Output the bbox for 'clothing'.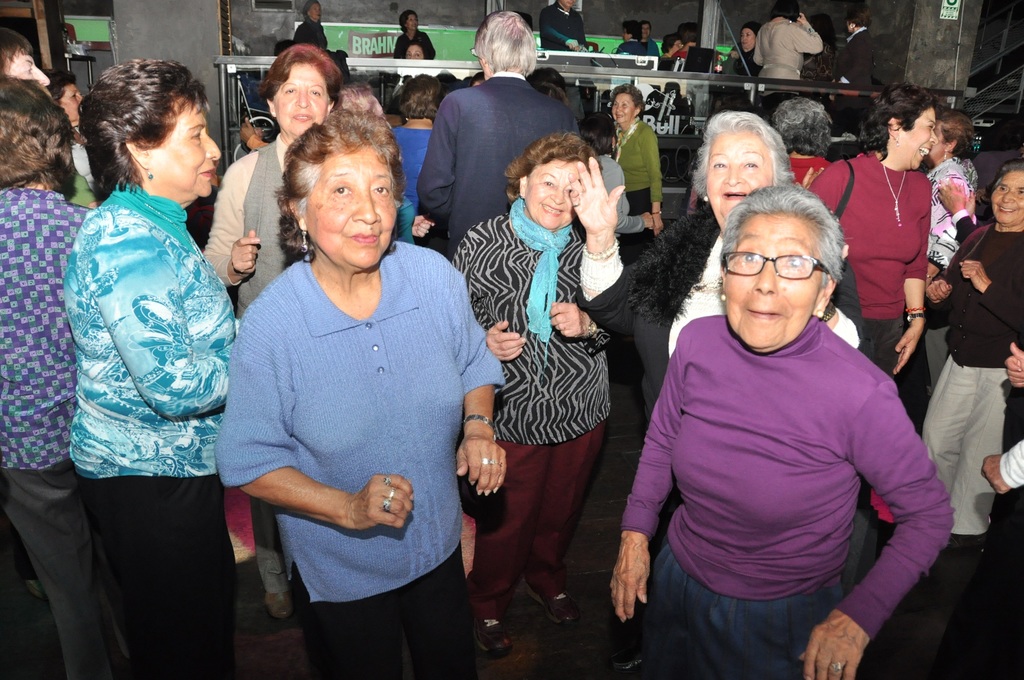
crop(614, 37, 649, 56).
